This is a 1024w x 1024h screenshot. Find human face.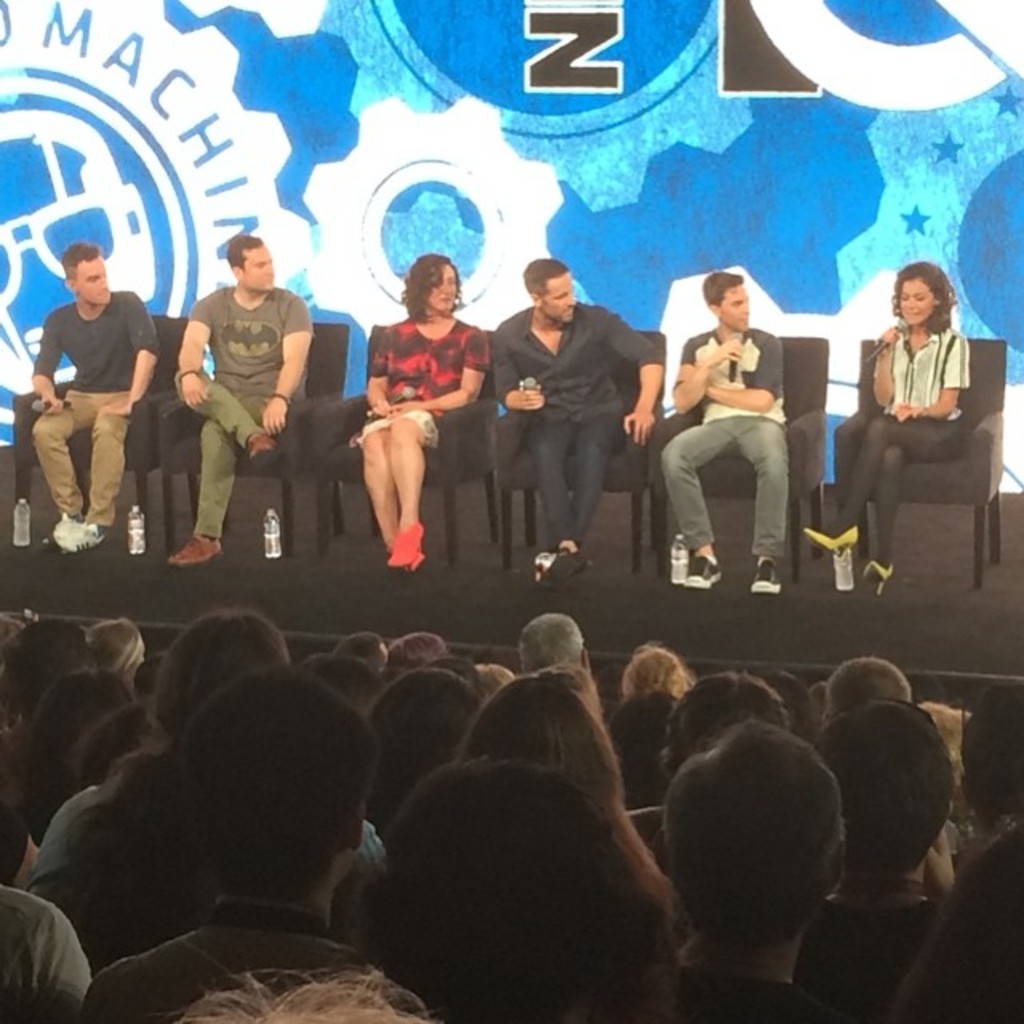
Bounding box: 78/250/110/304.
